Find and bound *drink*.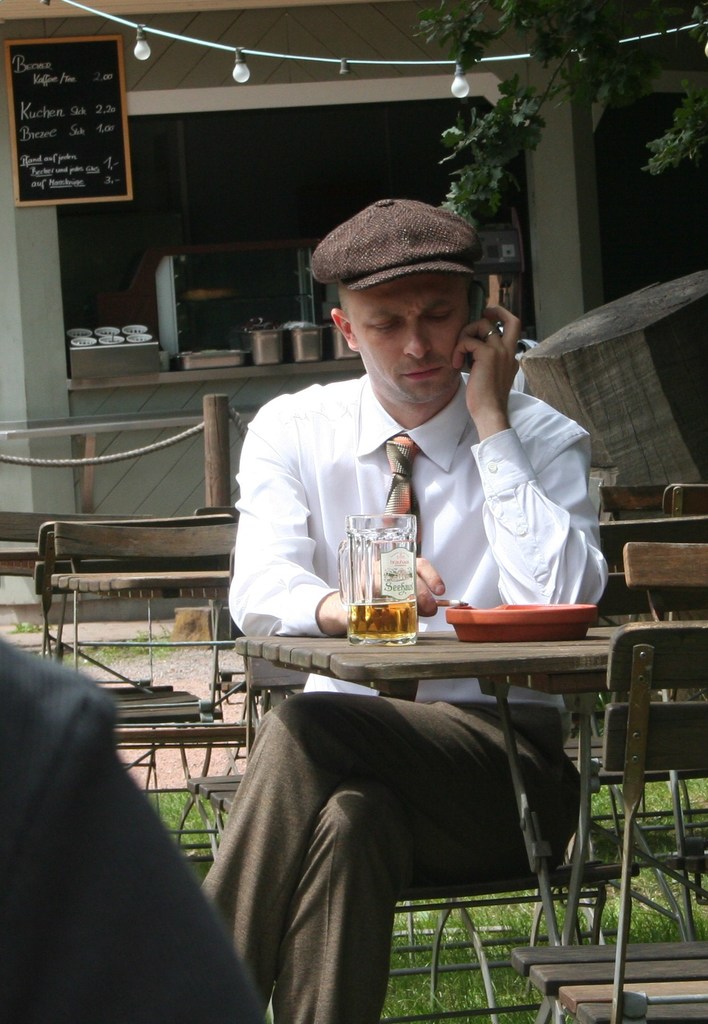
Bound: left=340, top=492, right=446, bottom=644.
